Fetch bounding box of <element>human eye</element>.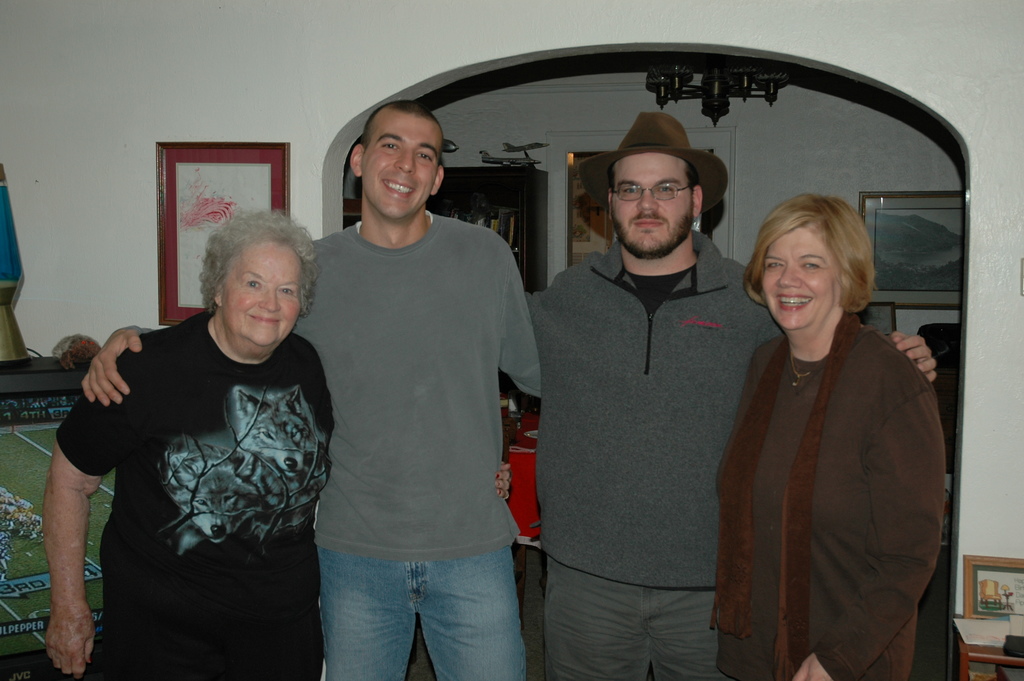
Bbox: 762 261 787 273.
